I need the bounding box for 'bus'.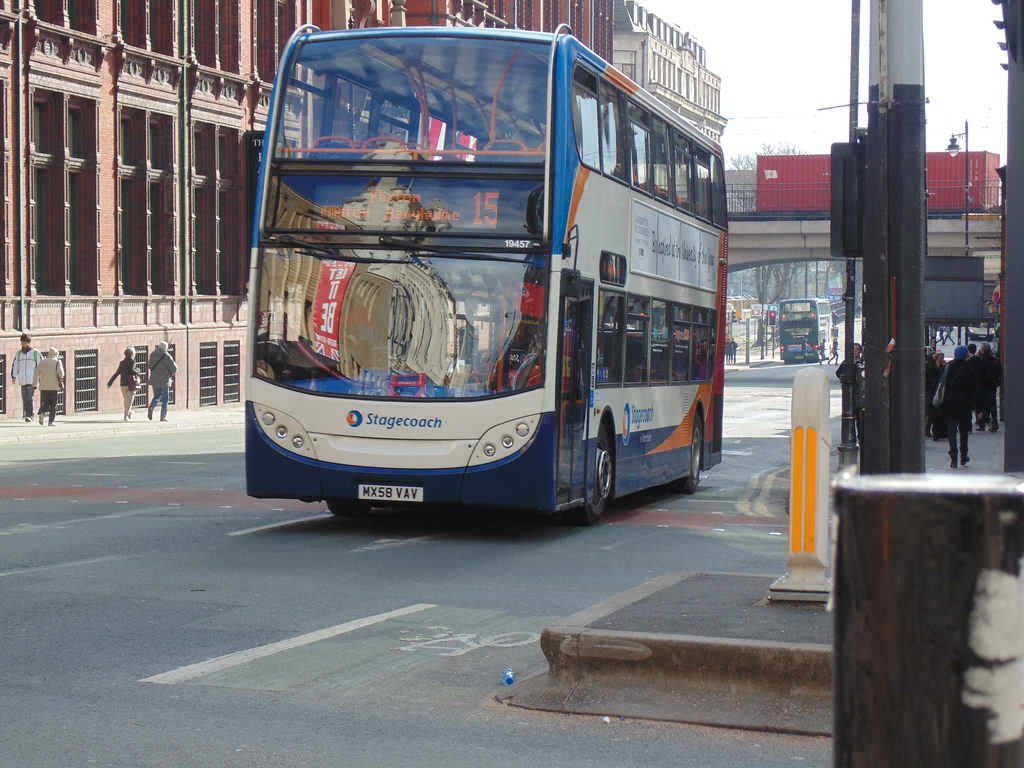
Here it is: bbox(242, 19, 736, 534).
